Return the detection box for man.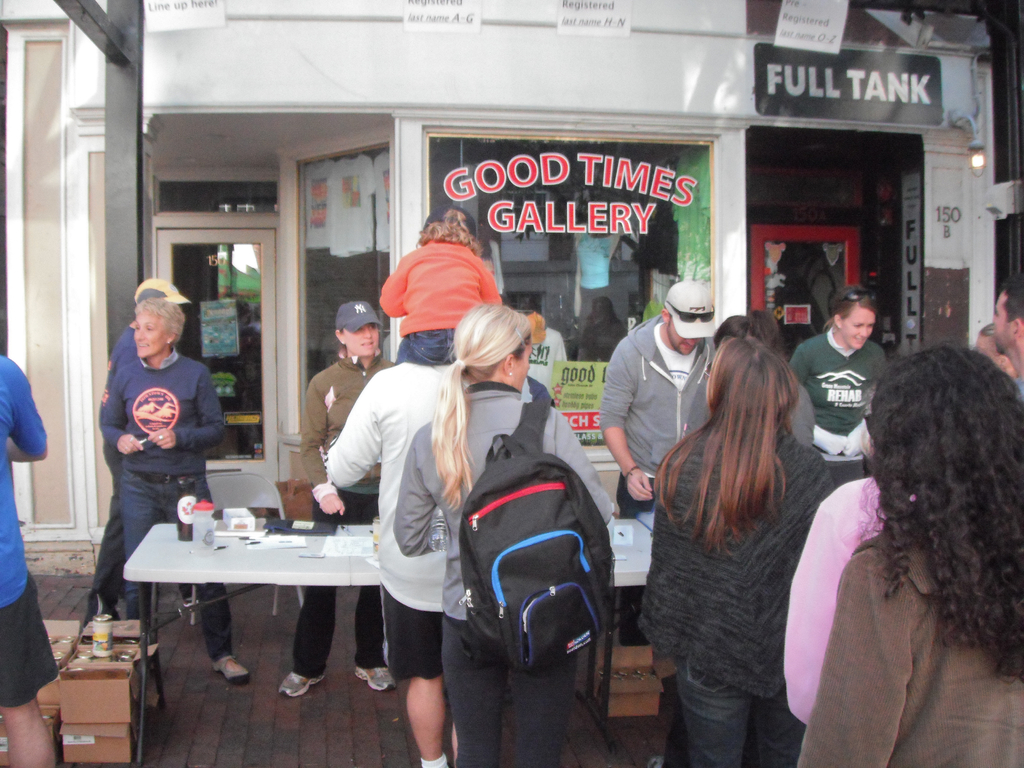
BBox(326, 360, 545, 767).
